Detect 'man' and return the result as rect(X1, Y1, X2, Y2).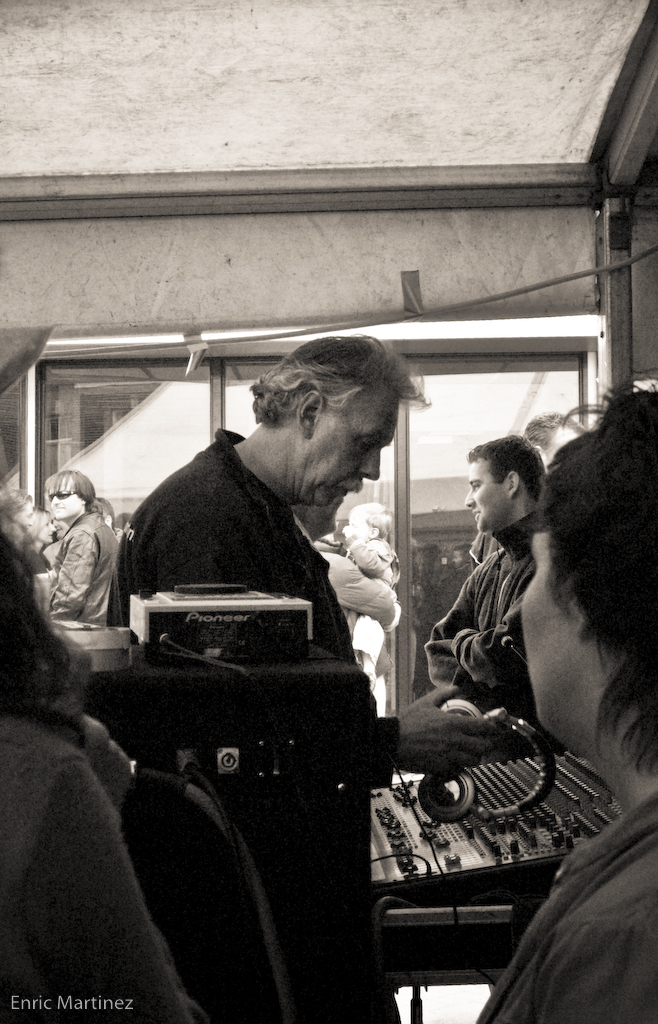
rect(88, 366, 482, 956).
